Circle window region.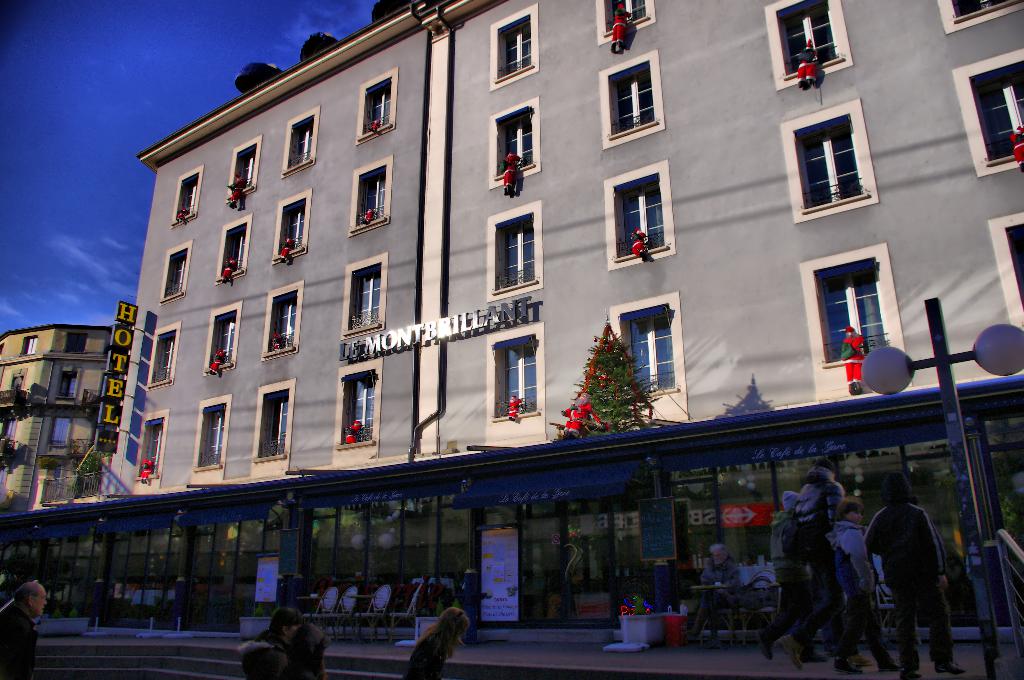
Region: x1=492, y1=206, x2=541, y2=294.
